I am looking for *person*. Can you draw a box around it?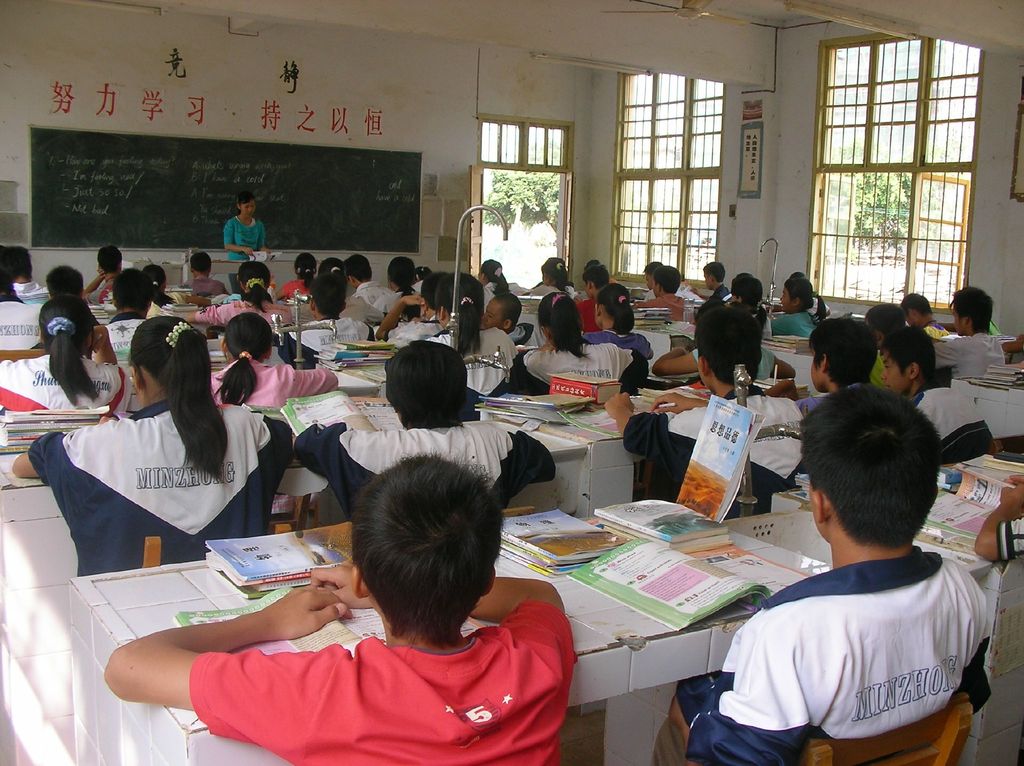
Sure, the bounding box is l=211, t=315, r=337, b=409.
